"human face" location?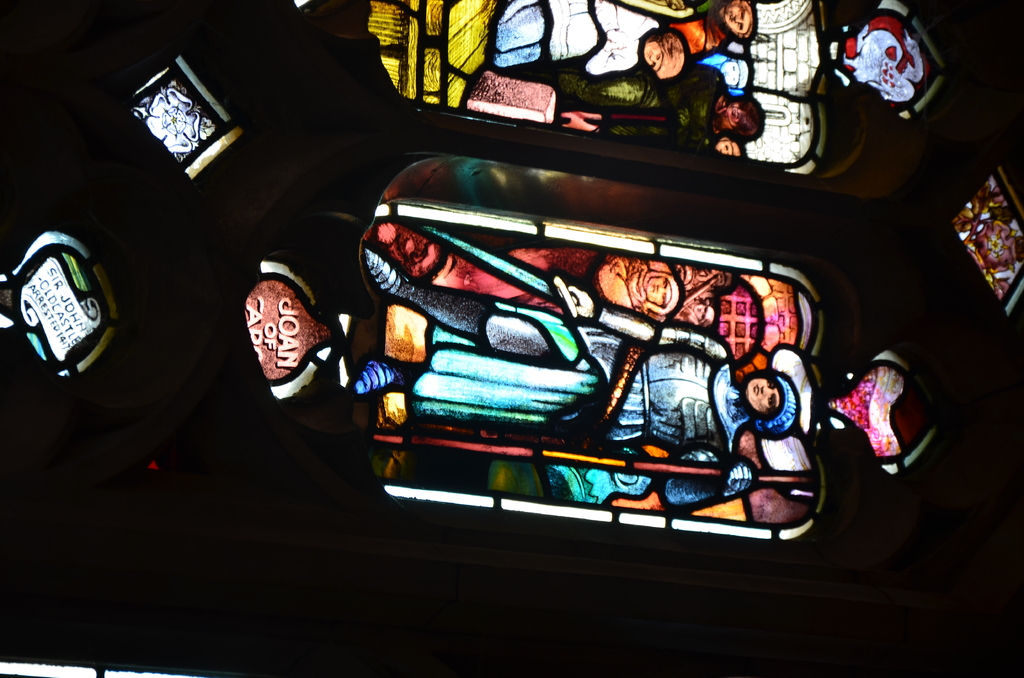
722,8,751,35
